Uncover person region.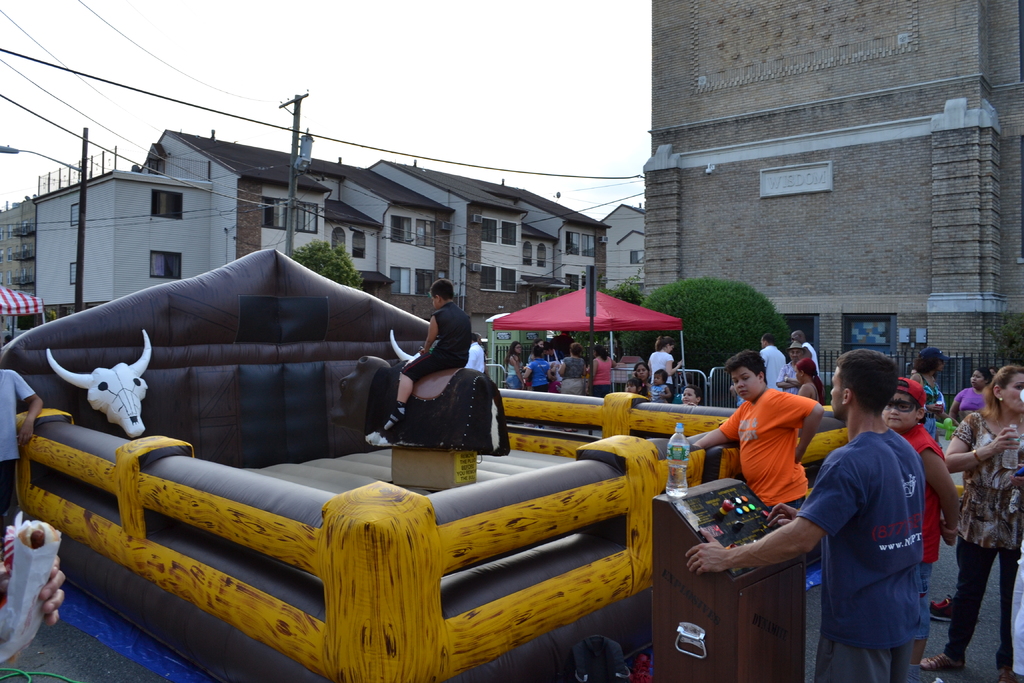
Uncovered: [637, 367, 660, 401].
